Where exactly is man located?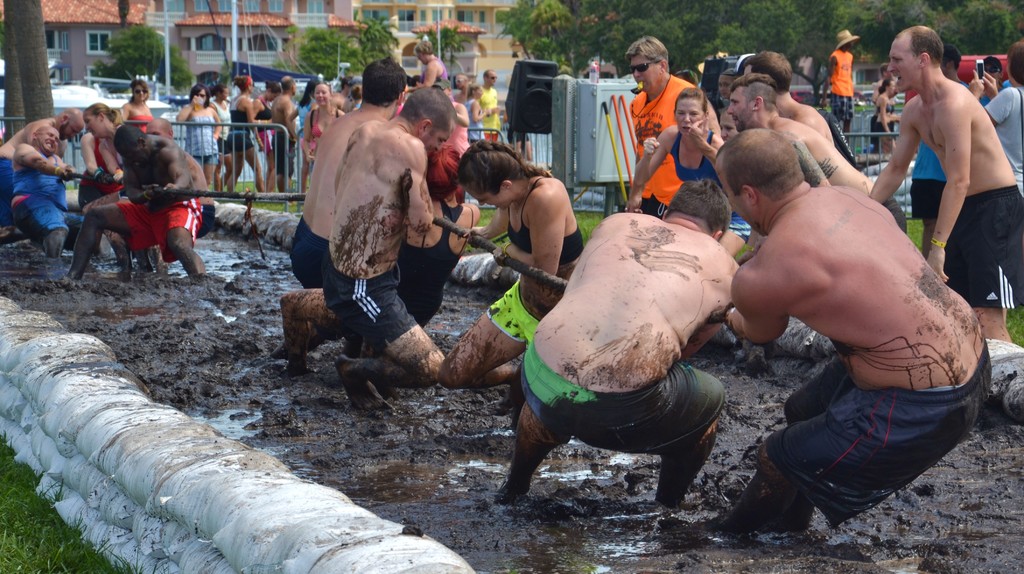
Its bounding box is bbox=(8, 112, 114, 274).
